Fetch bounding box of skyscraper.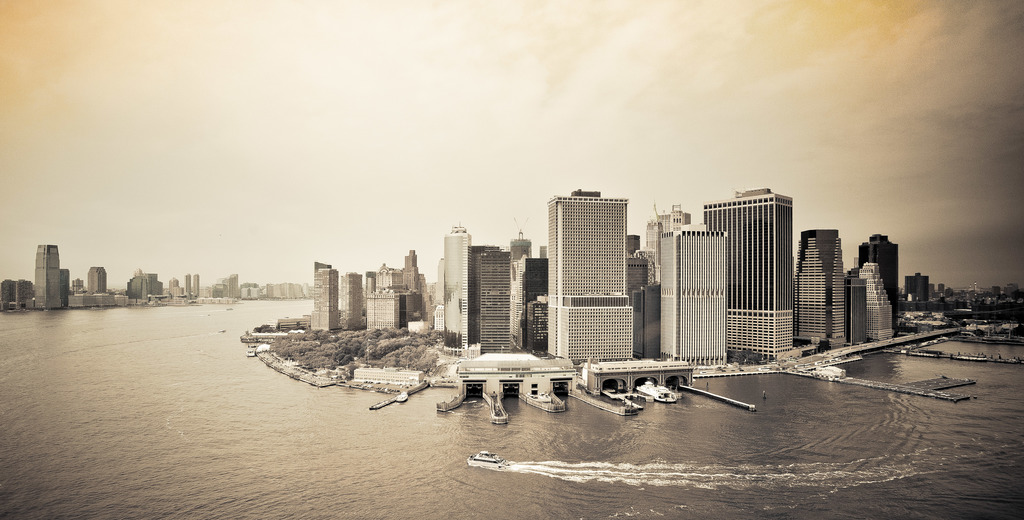
Bbox: l=701, t=189, r=793, b=363.
